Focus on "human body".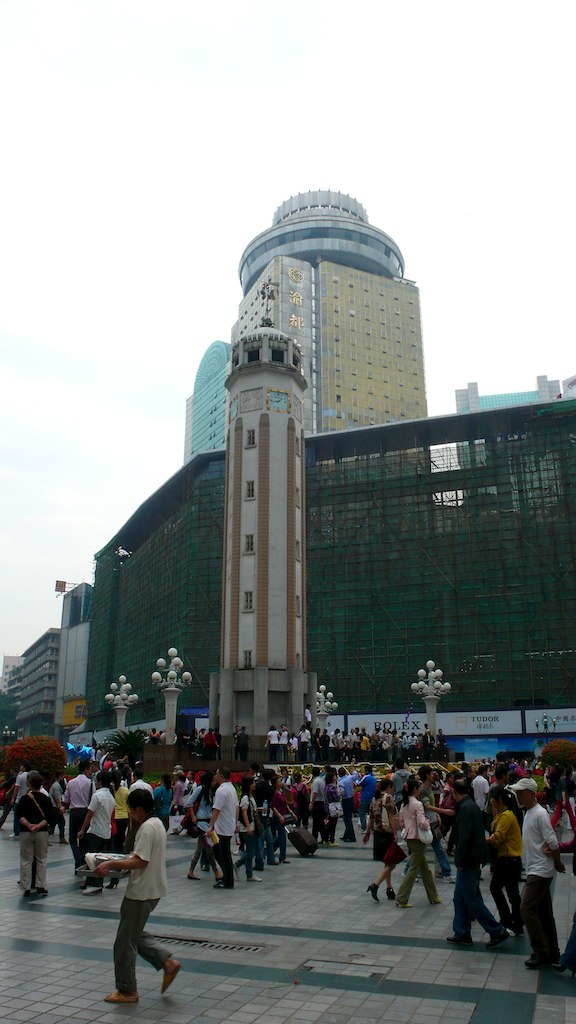
Focused at bbox=(60, 762, 94, 863).
